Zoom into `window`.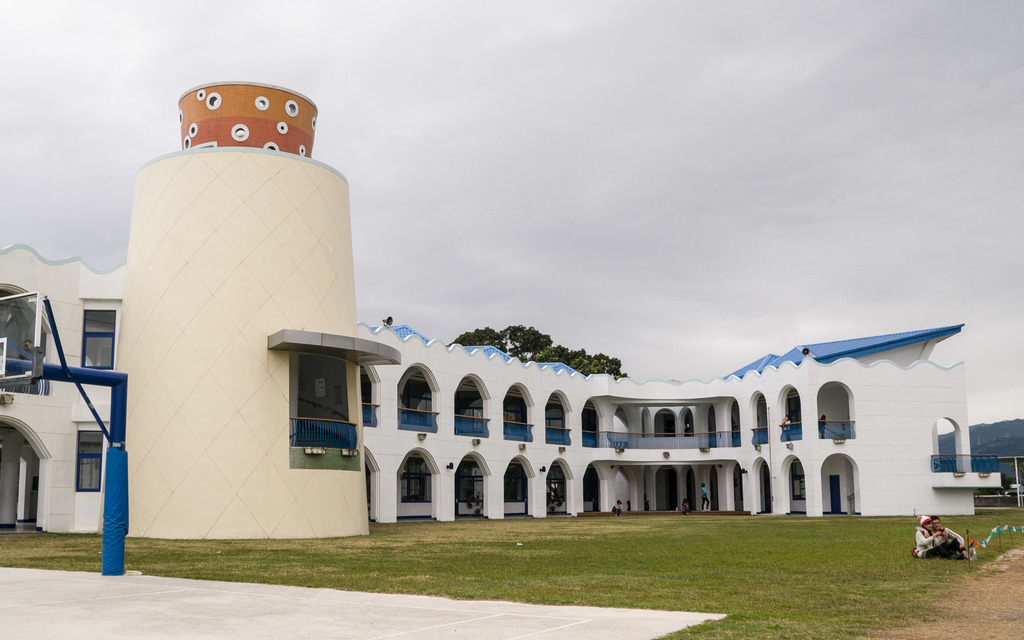
Zoom target: bbox=[499, 394, 534, 438].
